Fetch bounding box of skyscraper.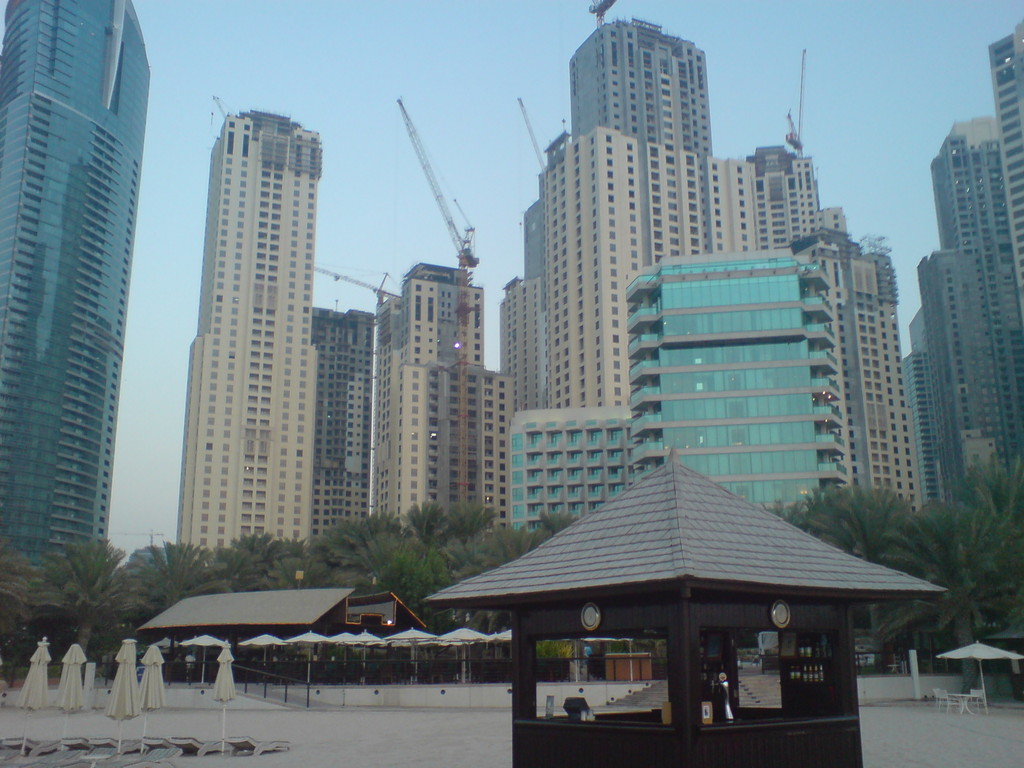
Bbox: <bbox>383, 256, 494, 516</bbox>.
